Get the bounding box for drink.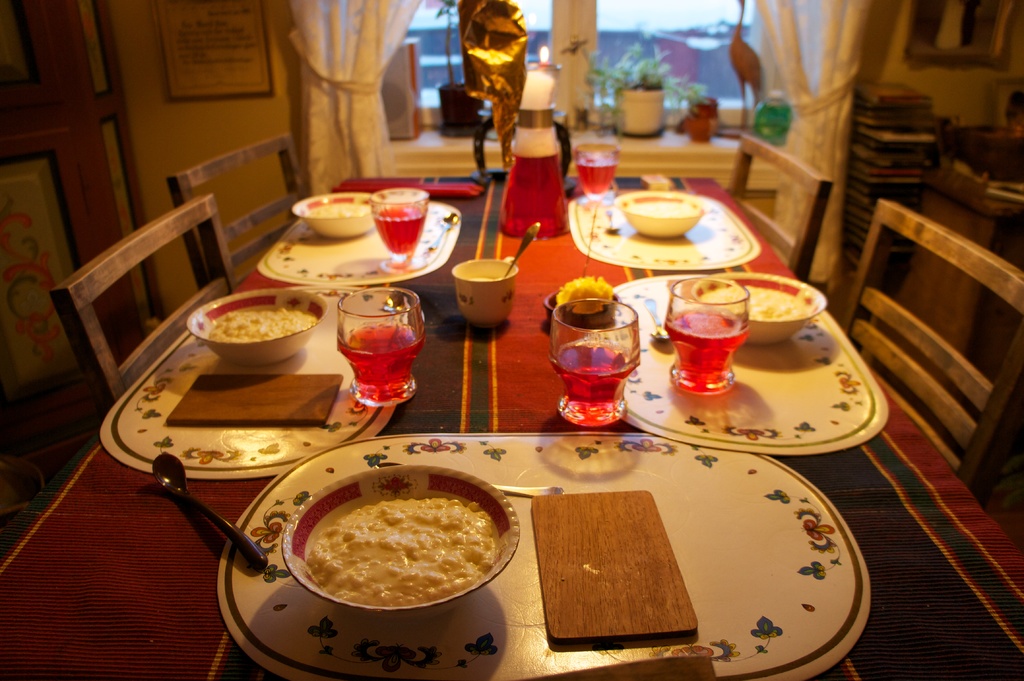
573, 162, 620, 200.
